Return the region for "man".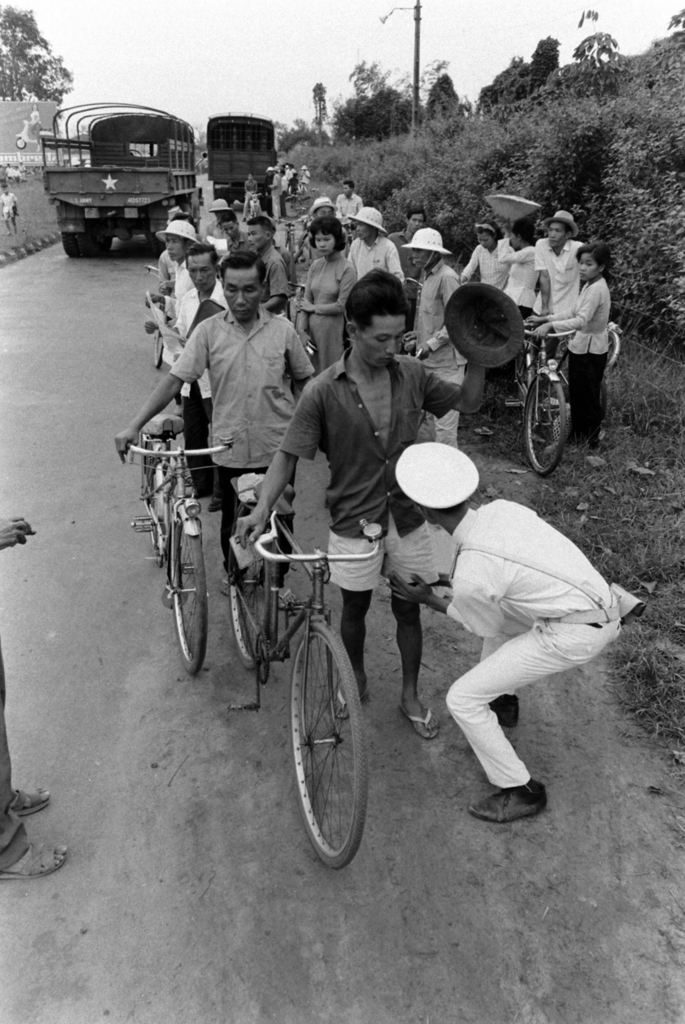
114,253,316,596.
